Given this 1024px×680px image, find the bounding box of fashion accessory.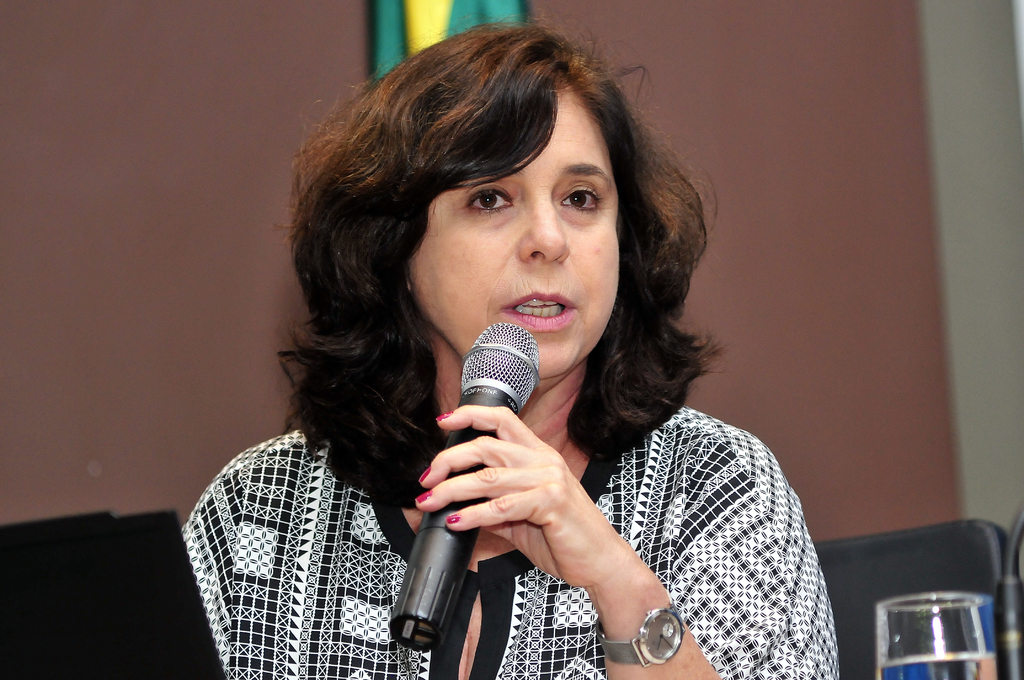
box(435, 412, 452, 421).
